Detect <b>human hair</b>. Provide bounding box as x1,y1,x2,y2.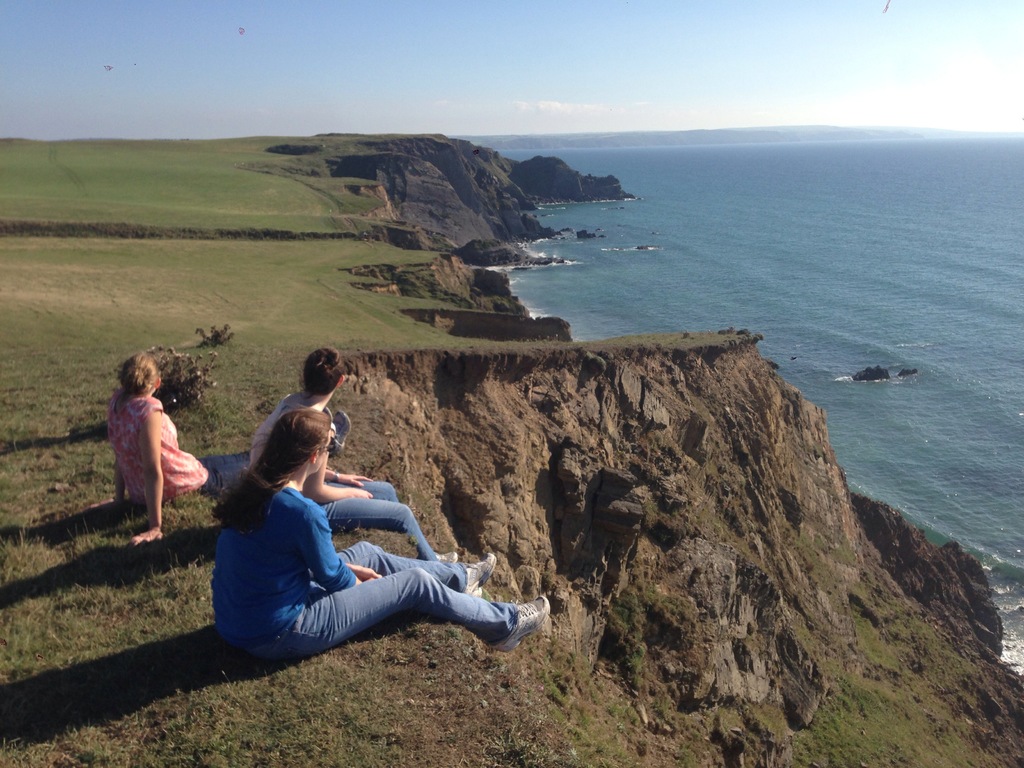
116,353,158,405.
